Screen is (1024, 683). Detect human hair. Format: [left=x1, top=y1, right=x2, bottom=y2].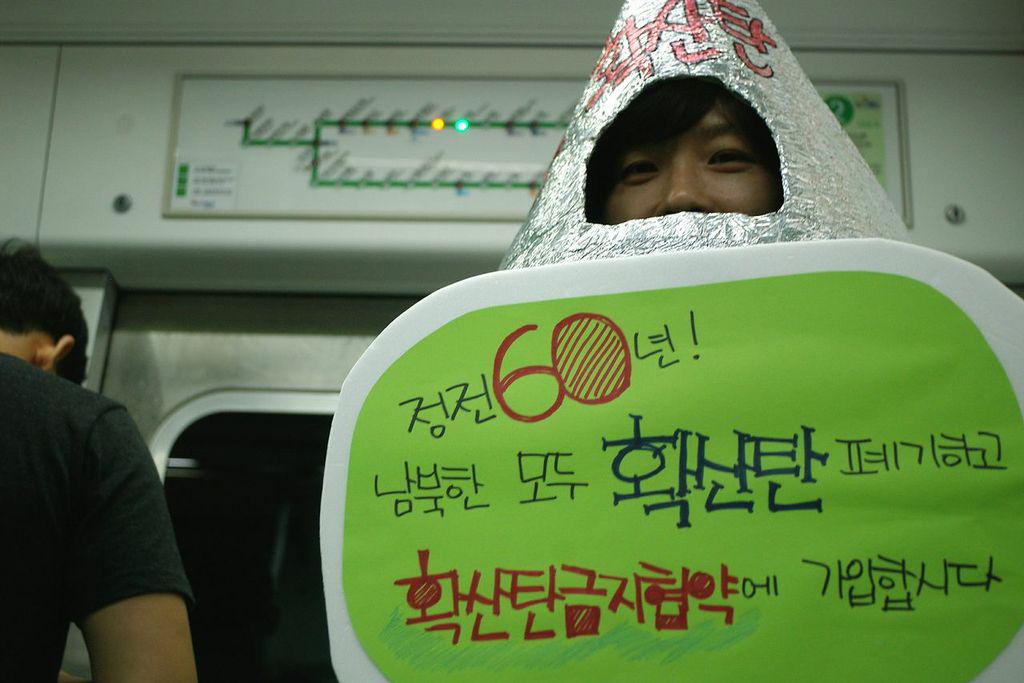
[left=0, top=232, right=85, bottom=385].
